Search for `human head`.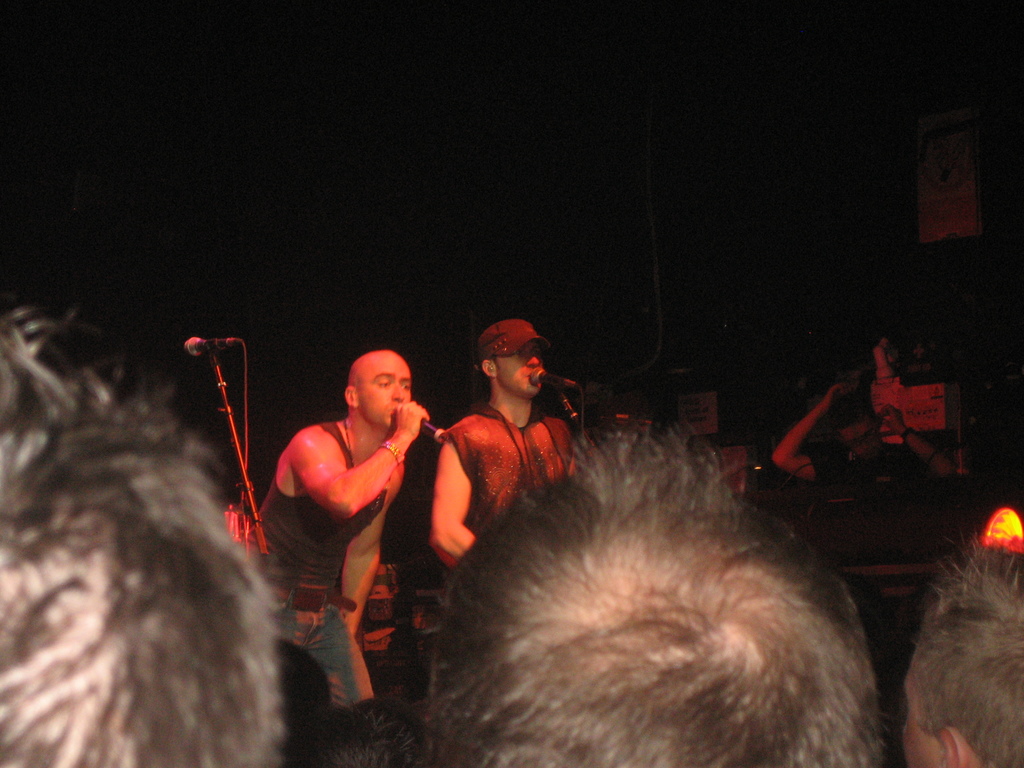
Found at detection(323, 350, 419, 441).
